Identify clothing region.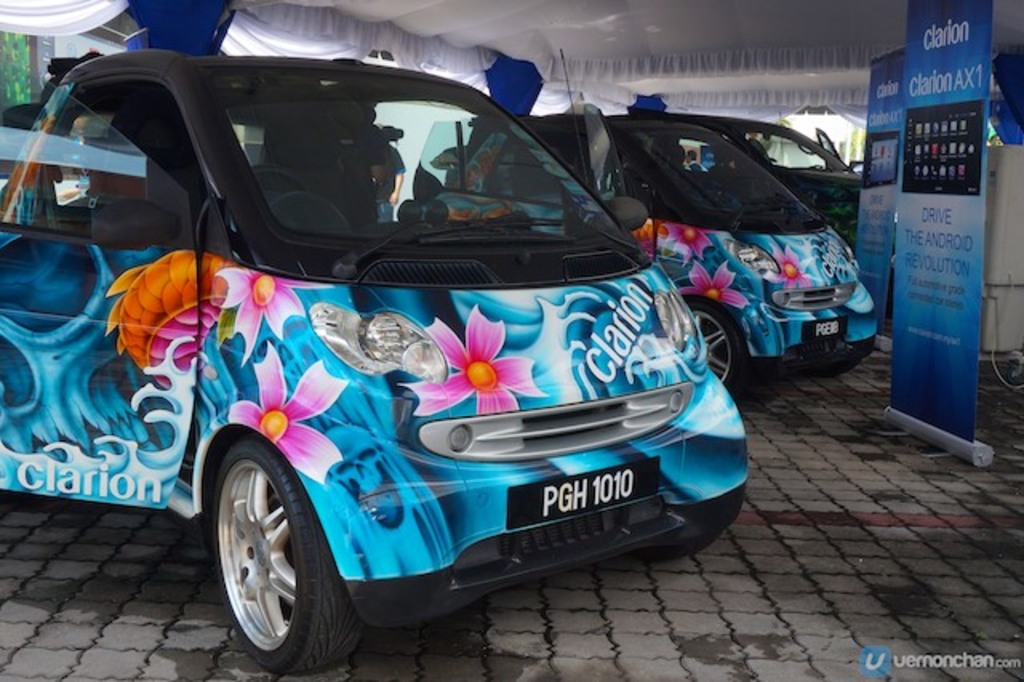
Region: [376,144,408,219].
